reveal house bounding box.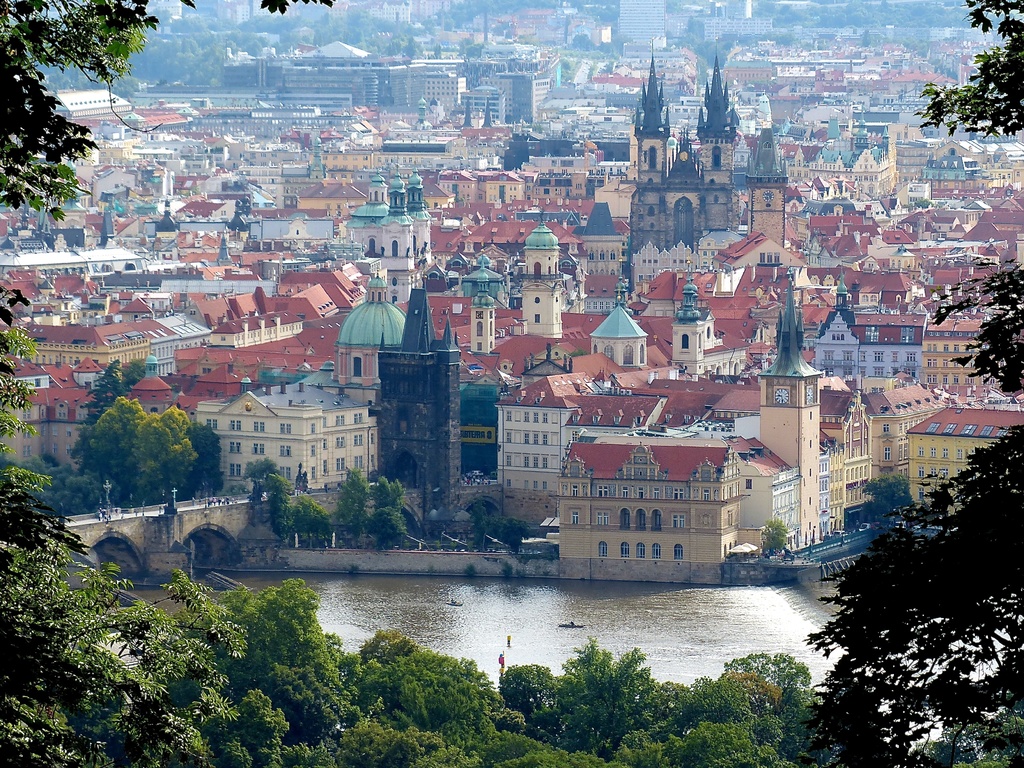
Revealed: left=623, top=65, right=781, bottom=285.
